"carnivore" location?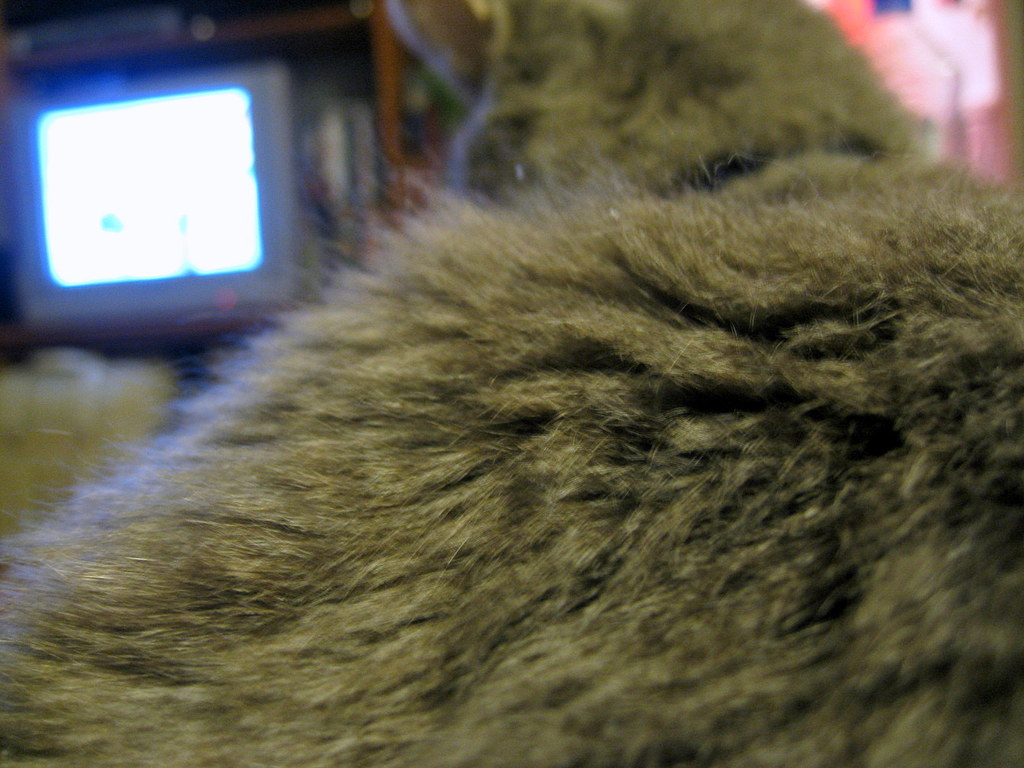
box=[444, 0, 940, 204]
